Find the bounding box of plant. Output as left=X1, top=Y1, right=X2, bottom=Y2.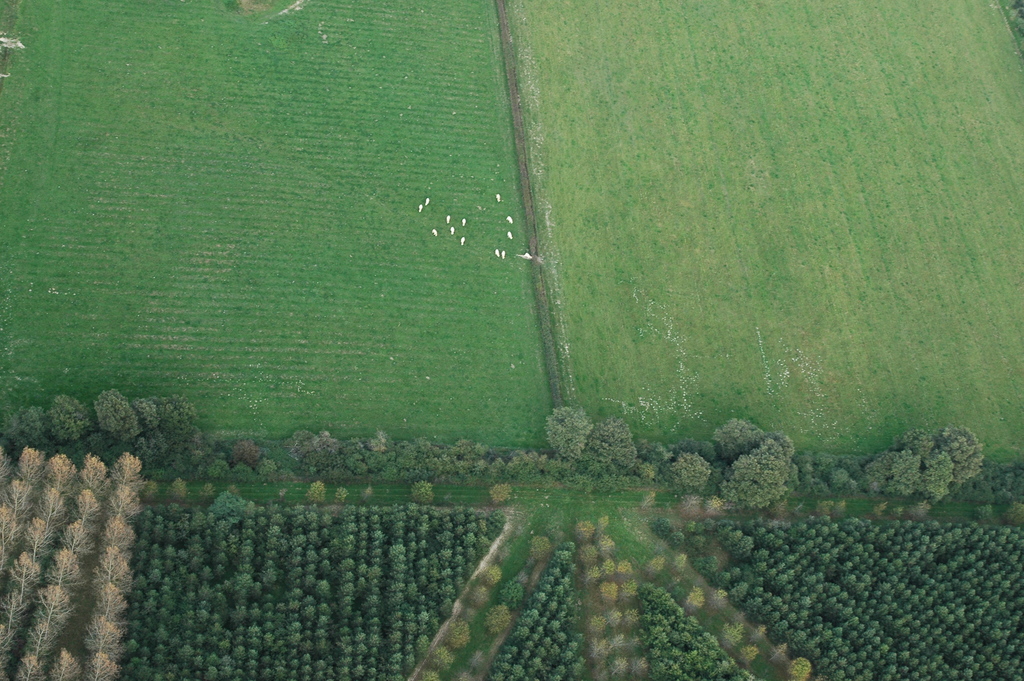
left=333, top=490, right=358, bottom=505.
